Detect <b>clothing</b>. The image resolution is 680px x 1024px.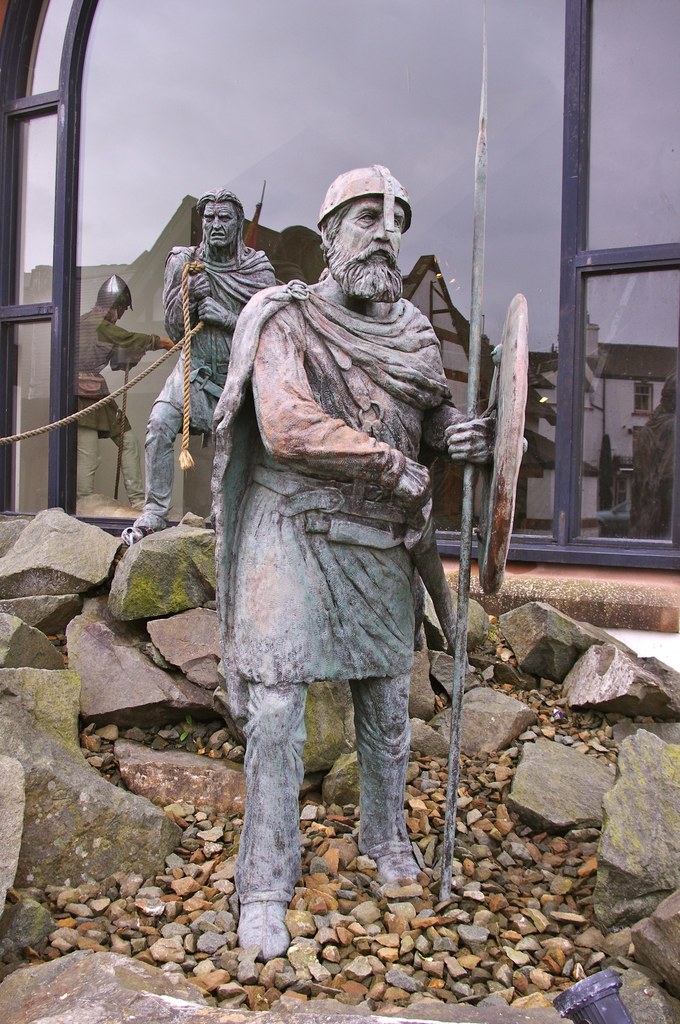
select_region(73, 293, 152, 515).
